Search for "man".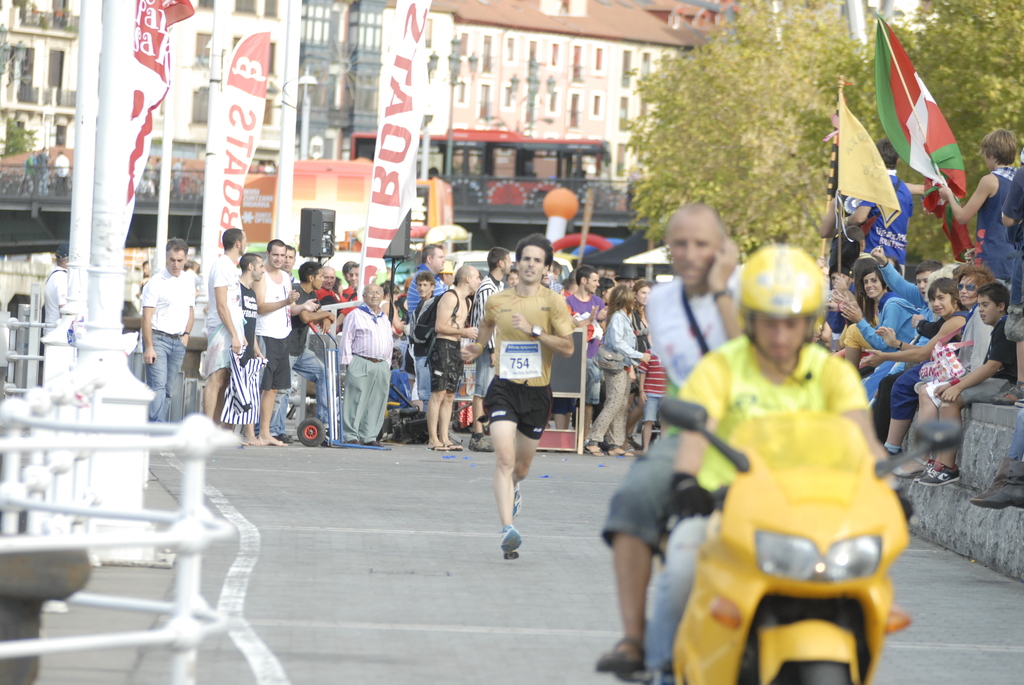
Found at pyautogui.locateOnScreen(572, 265, 611, 448).
